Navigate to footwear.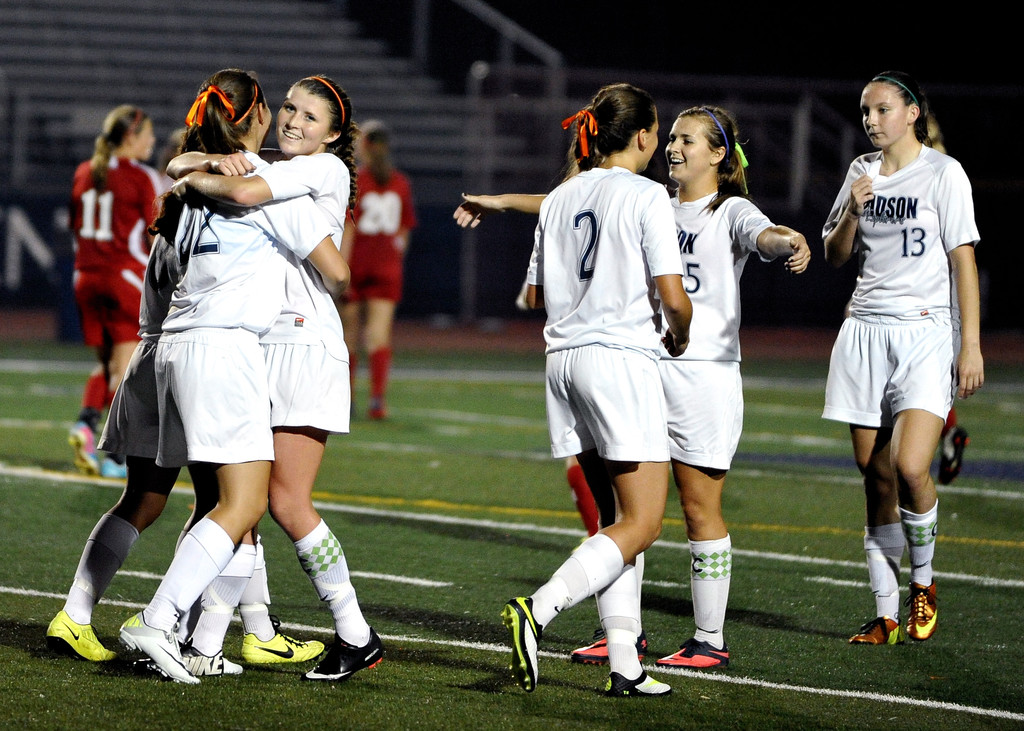
Navigation target: <box>851,617,902,654</box>.
